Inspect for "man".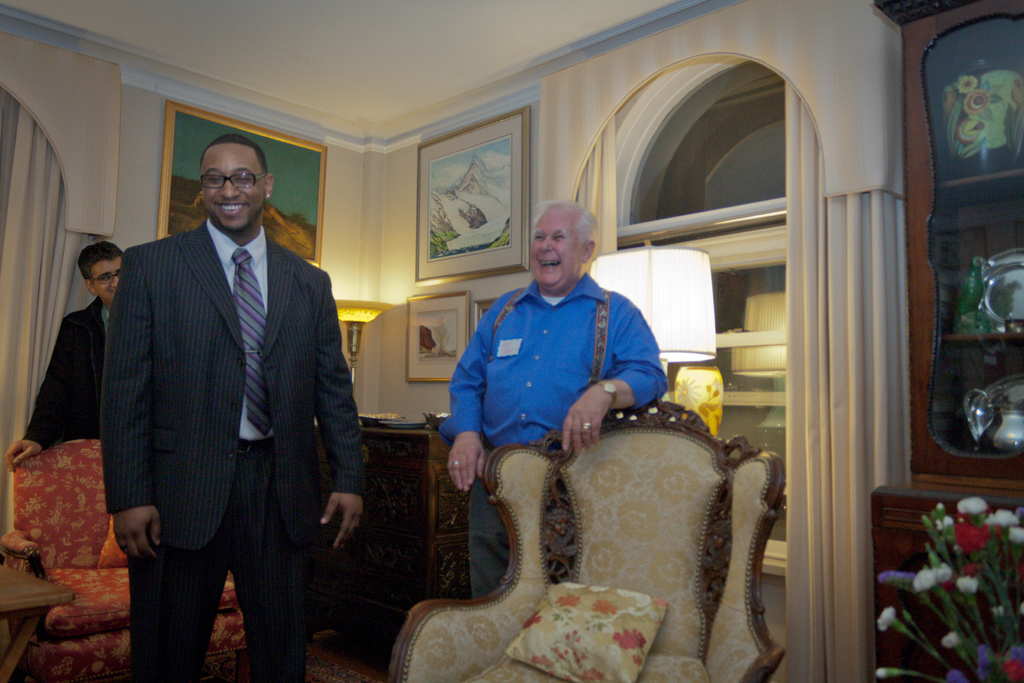
Inspection: (left=5, top=241, right=130, bottom=480).
